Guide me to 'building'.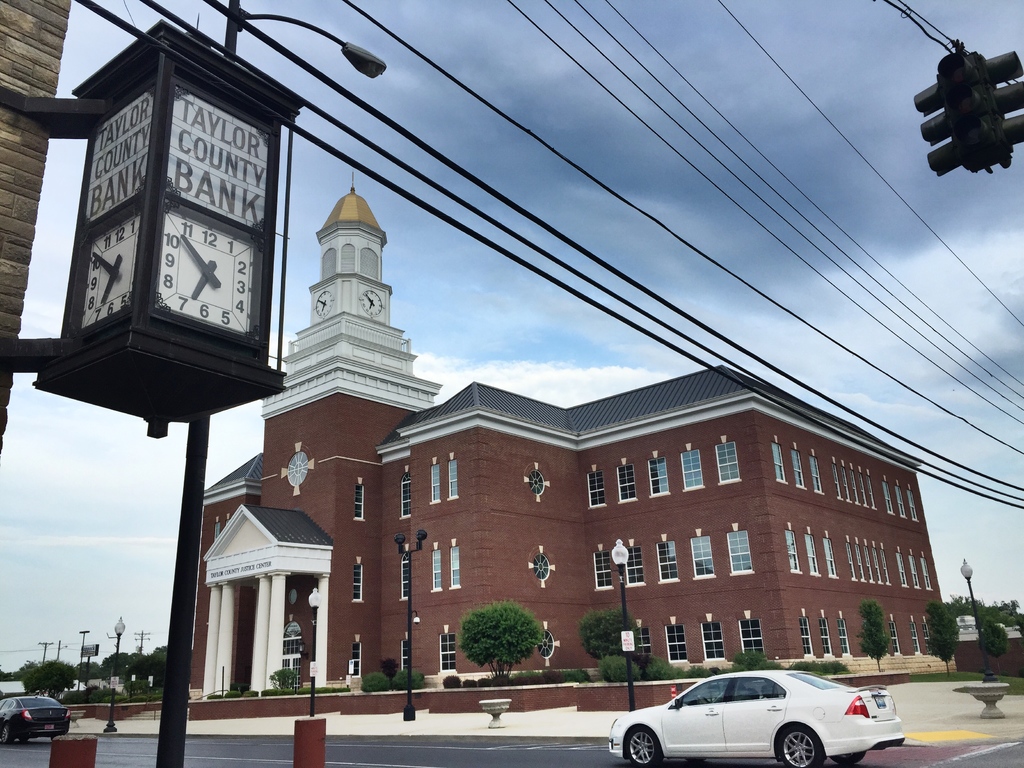
Guidance: (958, 612, 1023, 673).
